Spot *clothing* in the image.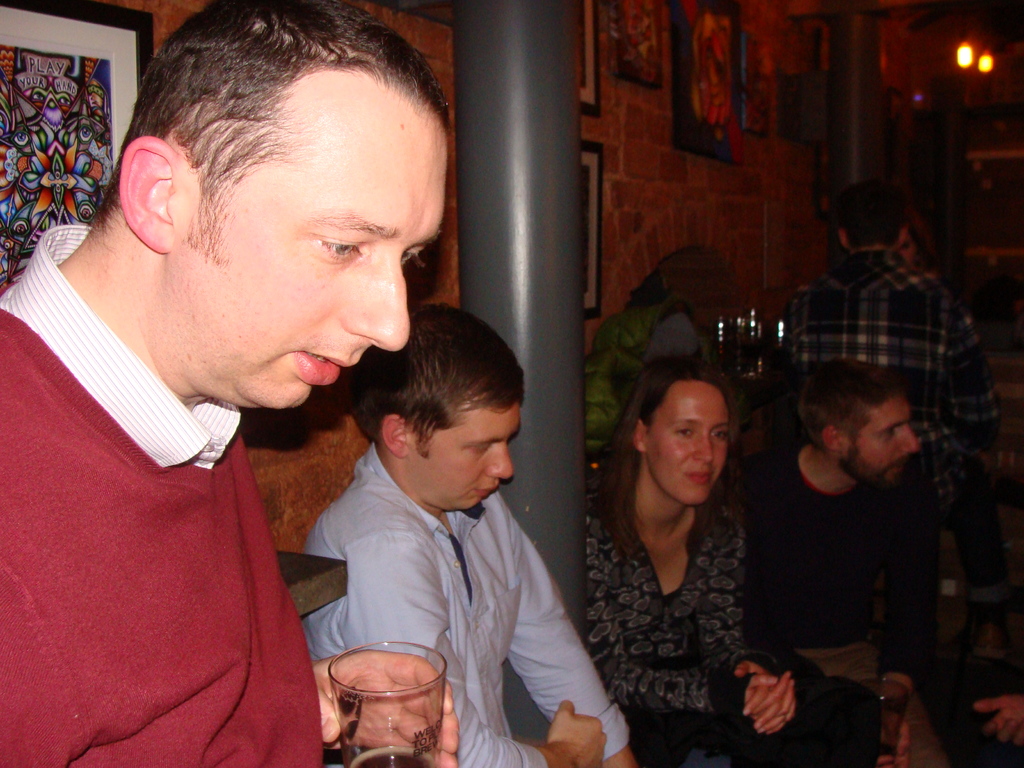
*clothing* found at (728,444,950,767).
